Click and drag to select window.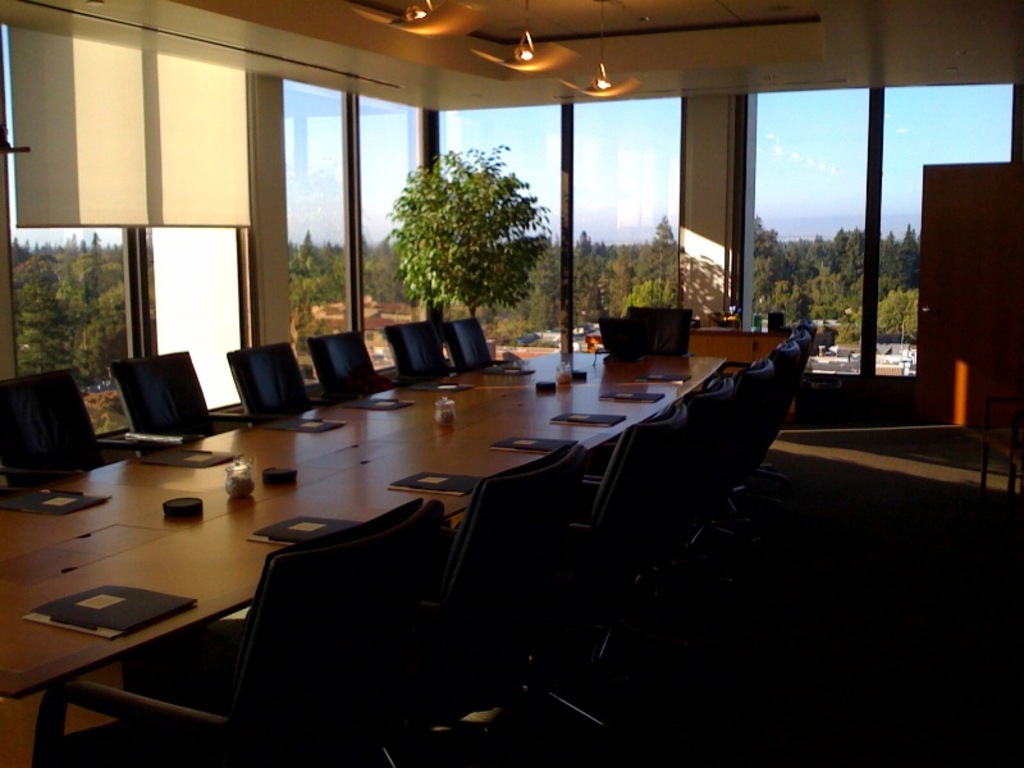
Selection: [x1=353, y1=93, x2=431, y2=338].
